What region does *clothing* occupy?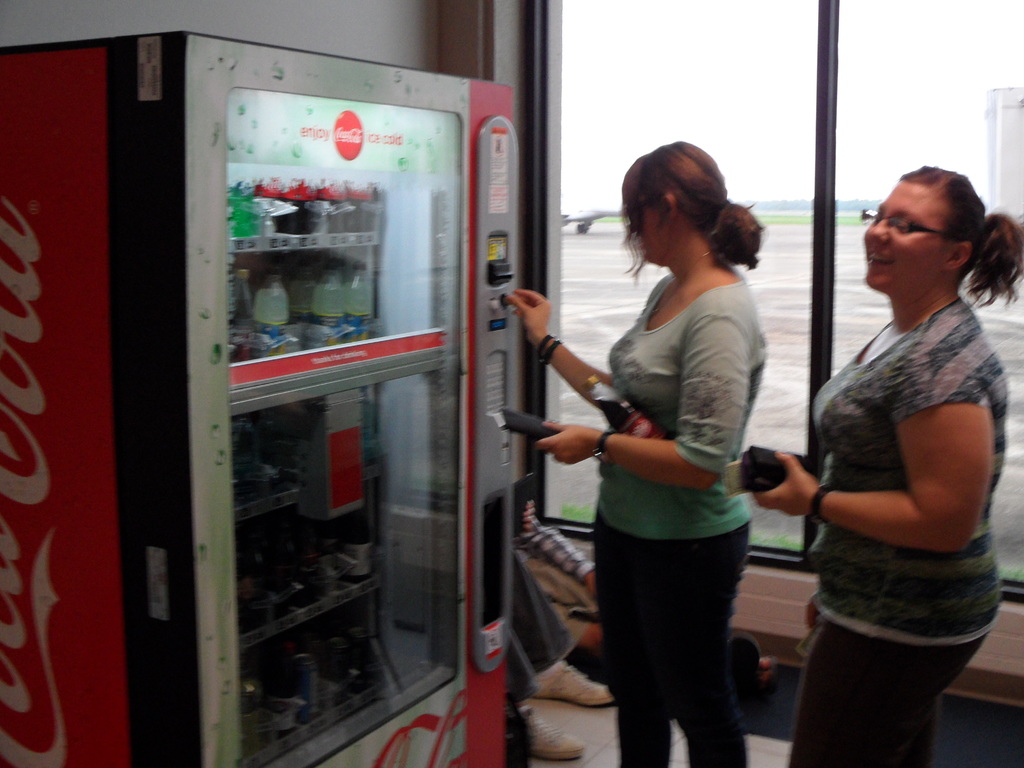
box(552, 204, 792, 718).
